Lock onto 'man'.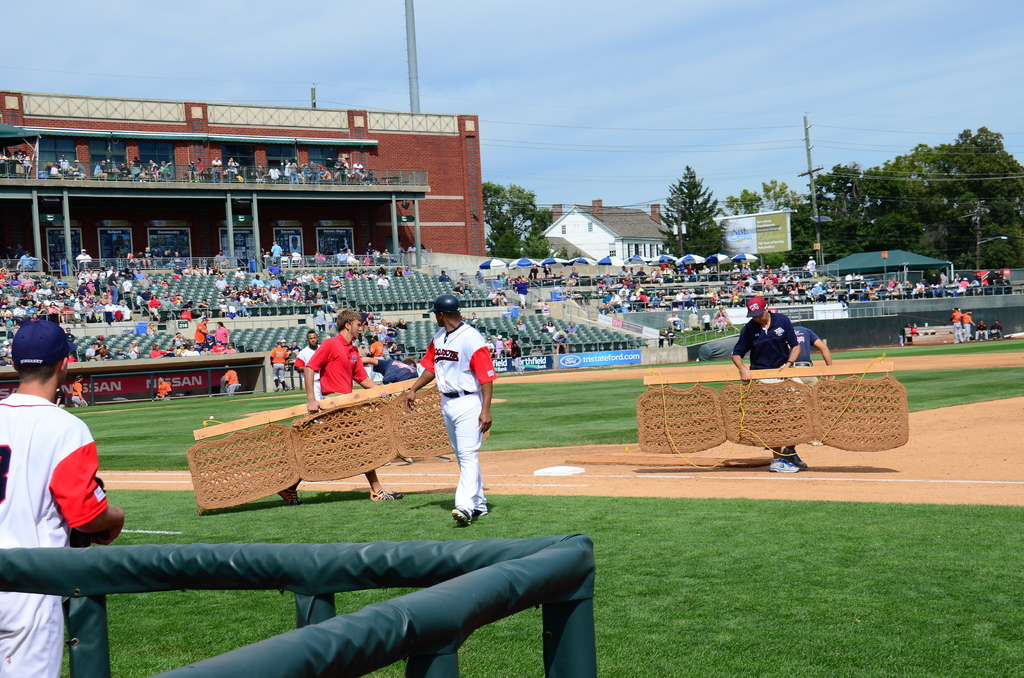
Locked: [left=597, top=289, right=611, bottom=314].
